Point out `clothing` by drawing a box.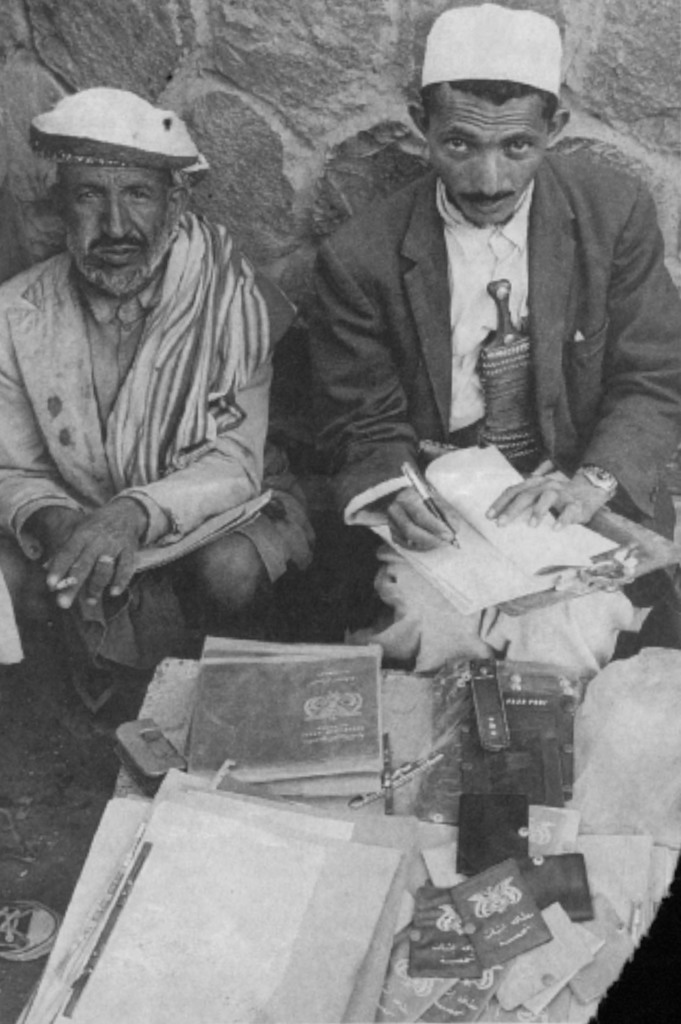
region(299, 109, 673, 521).
